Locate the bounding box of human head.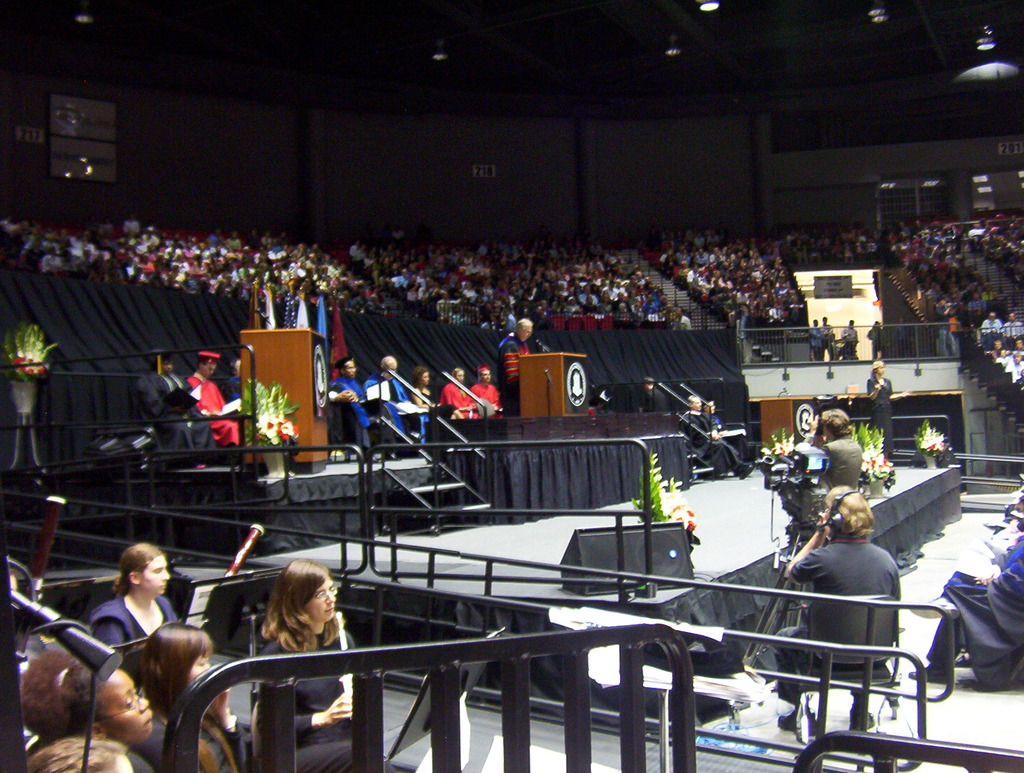
Bounding box: x1=412, y1=365, x2=429, y2=384.
